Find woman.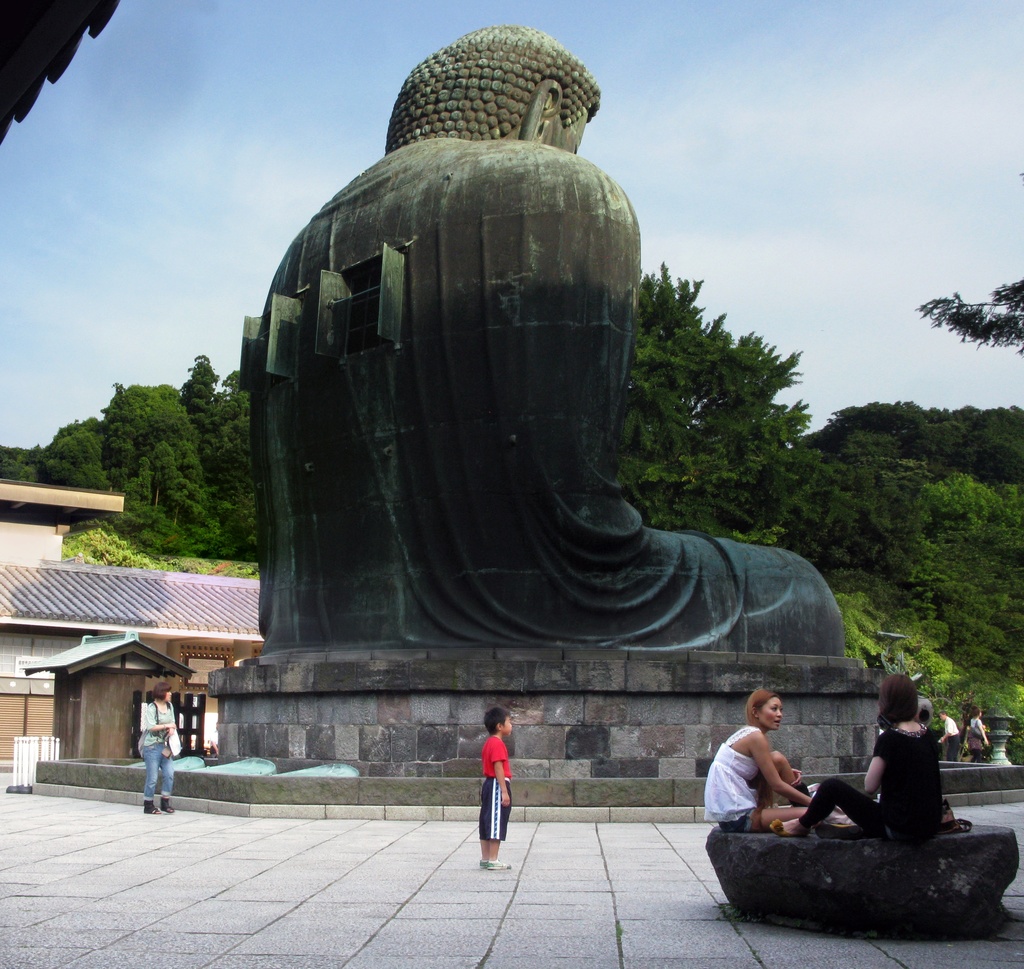
detection(141, 681, 177, 815).
